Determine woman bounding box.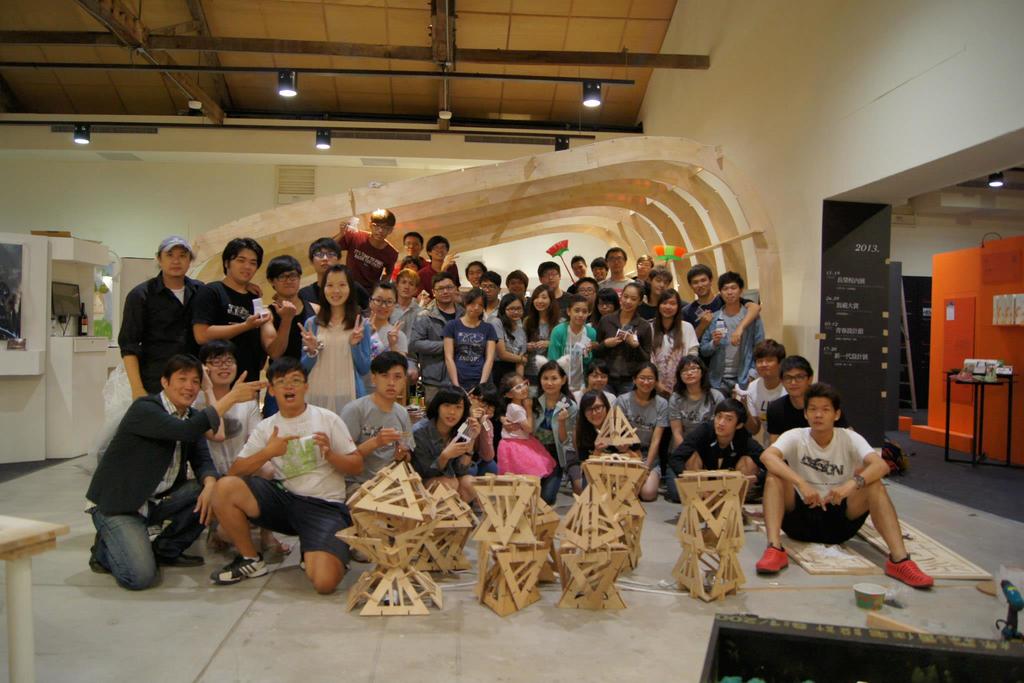
Determined: locate(298, 259, 375, 415).
